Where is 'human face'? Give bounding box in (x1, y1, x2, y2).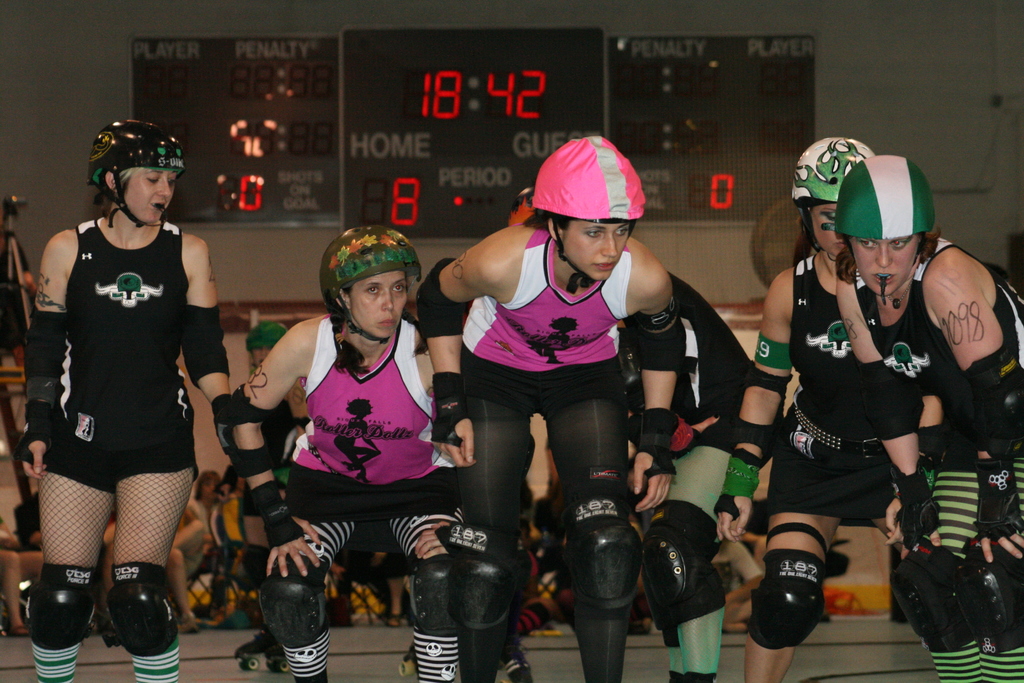
(135, 165, 174, 219).
